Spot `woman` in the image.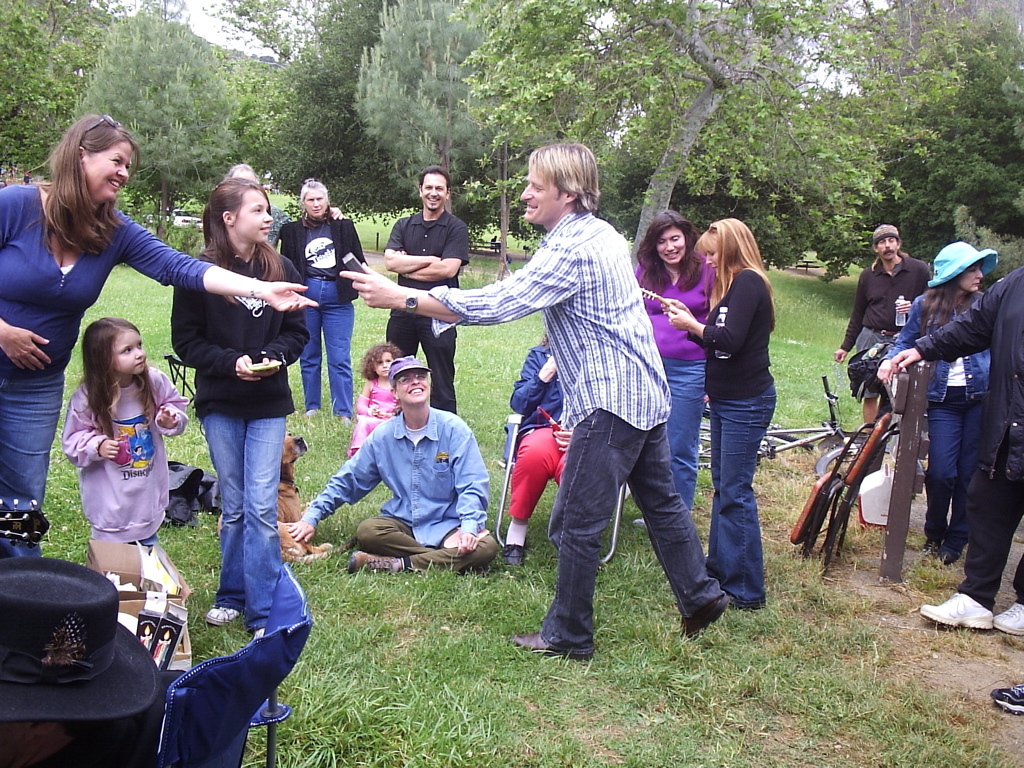
`woman` found at [left=175, top=175, right=309, bottom=646].
